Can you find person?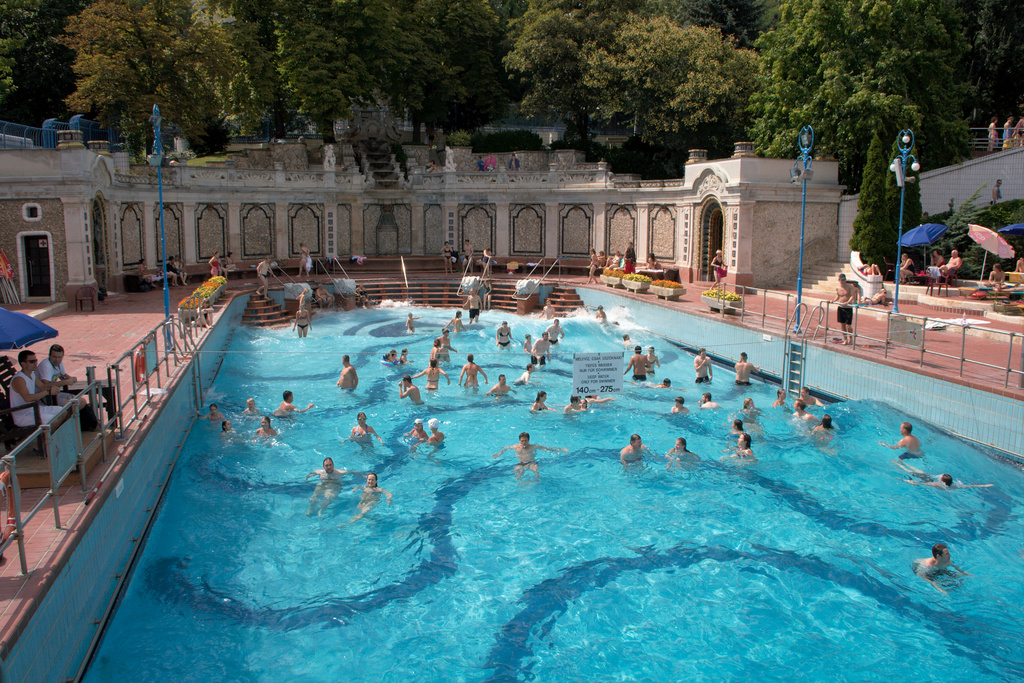
Yes, bounding box: [x1=9, y1=349, x2=69, y2=489].
